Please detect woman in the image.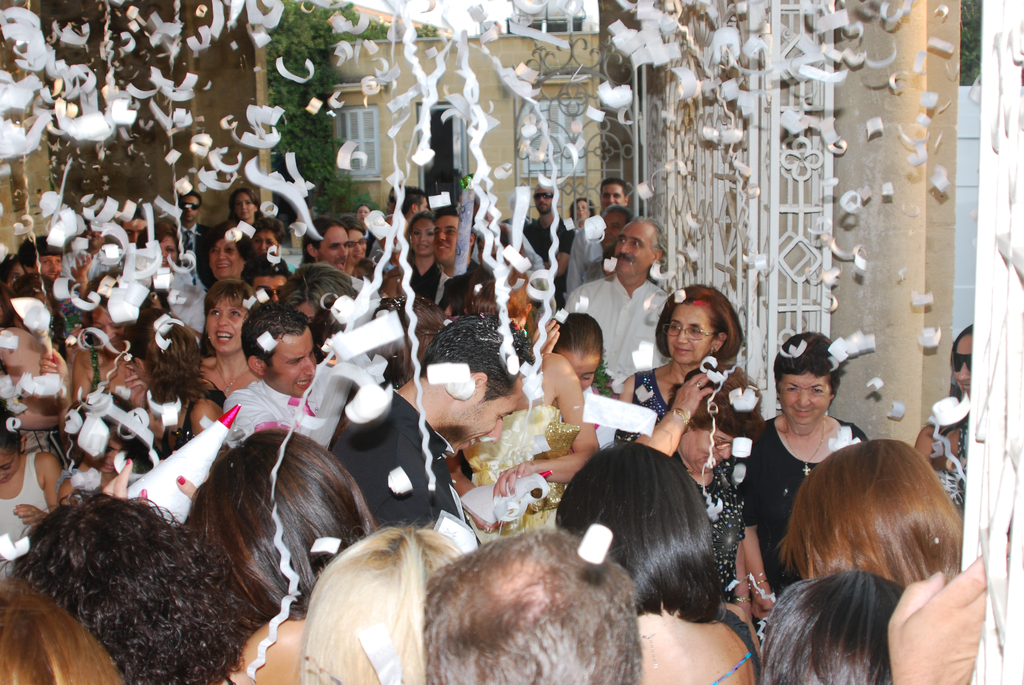
select_region(398, 214, 449, 312).
